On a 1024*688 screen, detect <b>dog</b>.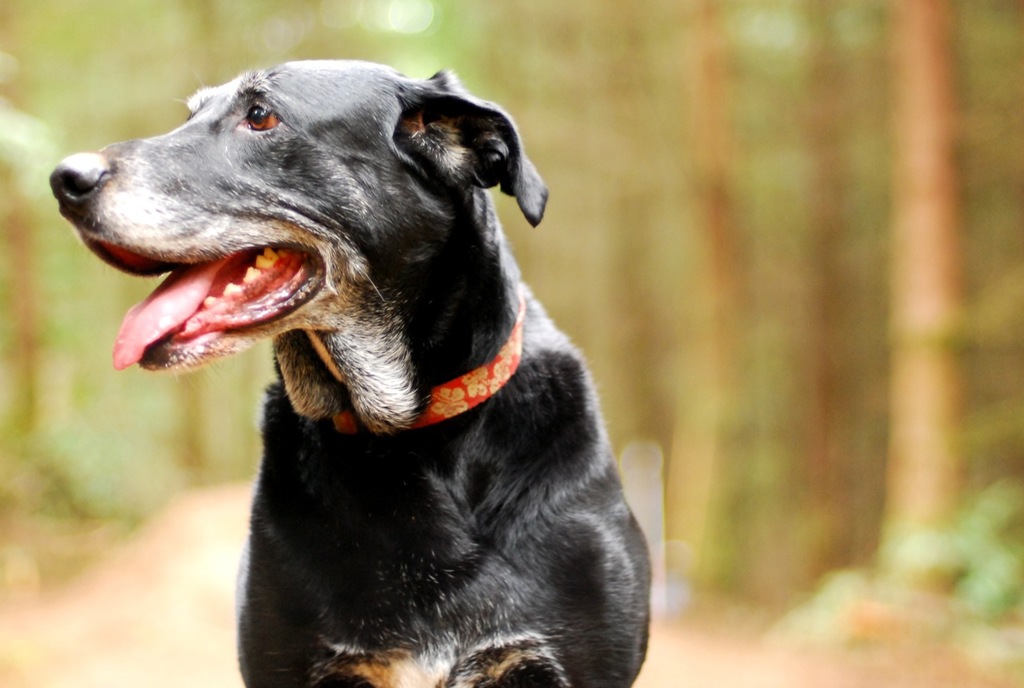
locate(50, 57, 655, 687).
